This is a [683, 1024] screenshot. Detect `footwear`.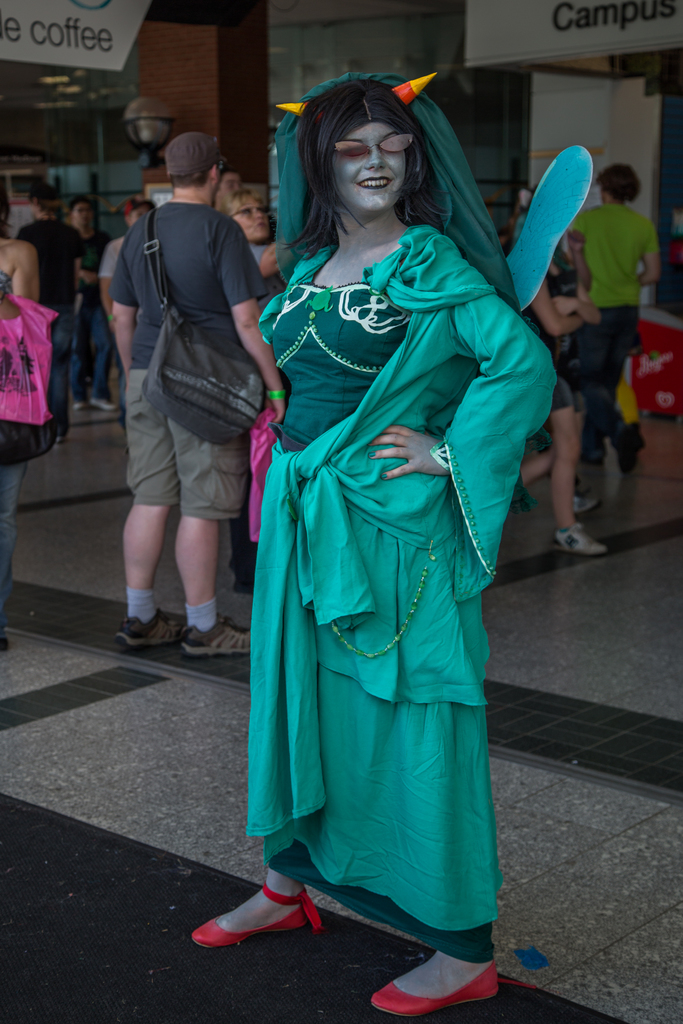
box(573, 487, 602, 518).
